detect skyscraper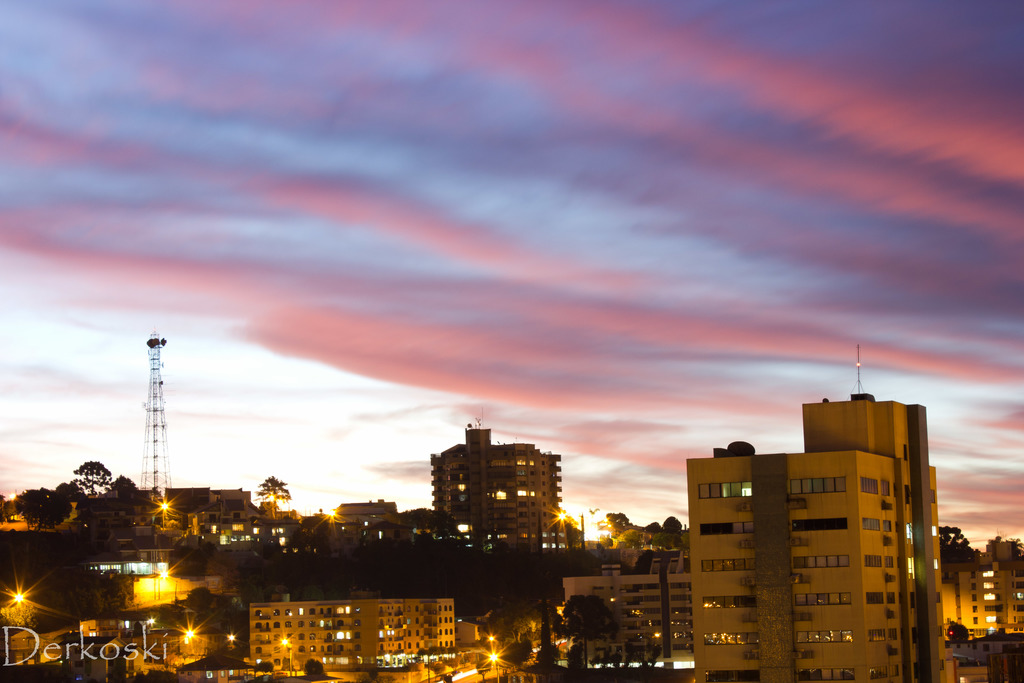
Rect(684, 340, 939, 682)
